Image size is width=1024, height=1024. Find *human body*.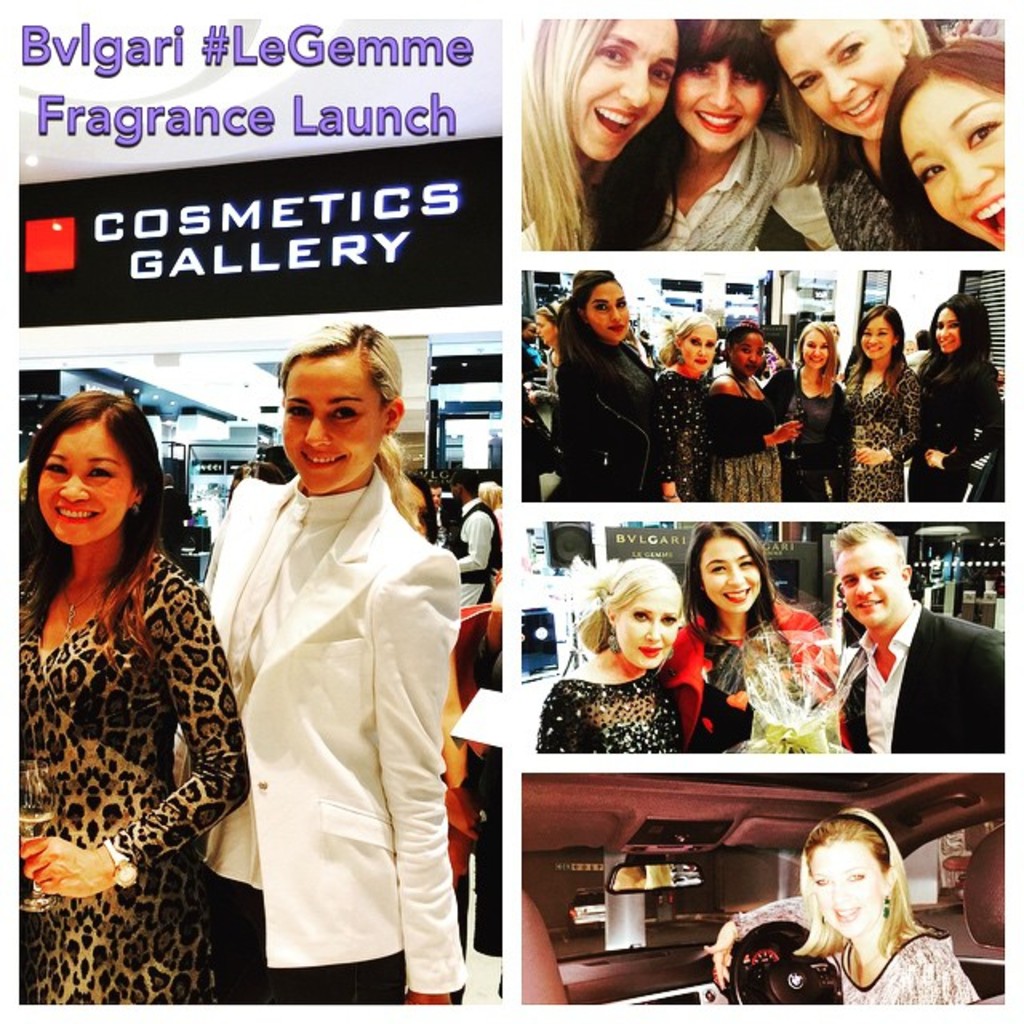
[left=13, top=546, right=251, bottom=1006].
